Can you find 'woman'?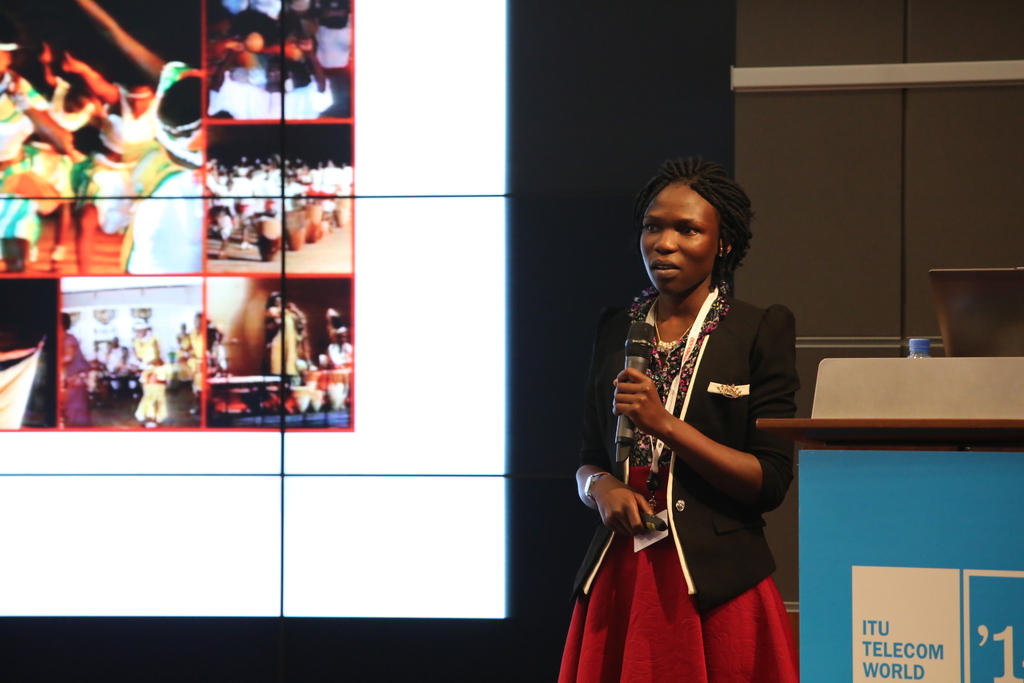
Yes, bounding box: <region>586, 133, 802, 682</region>.
